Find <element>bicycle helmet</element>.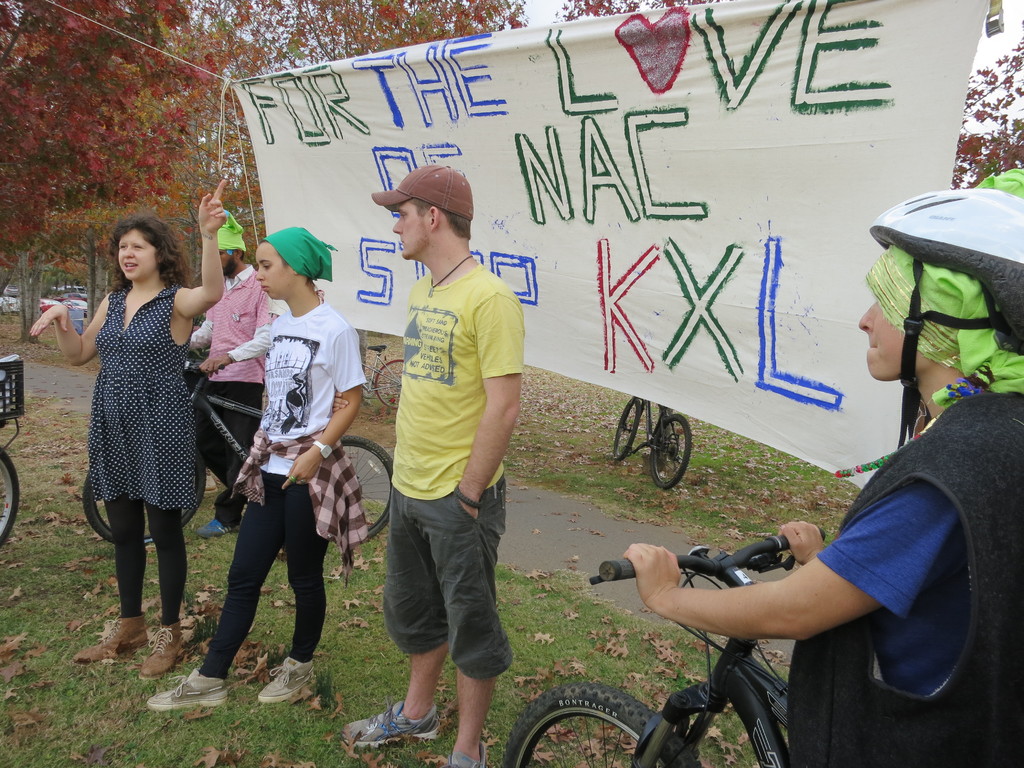
877,186,1022,444.
